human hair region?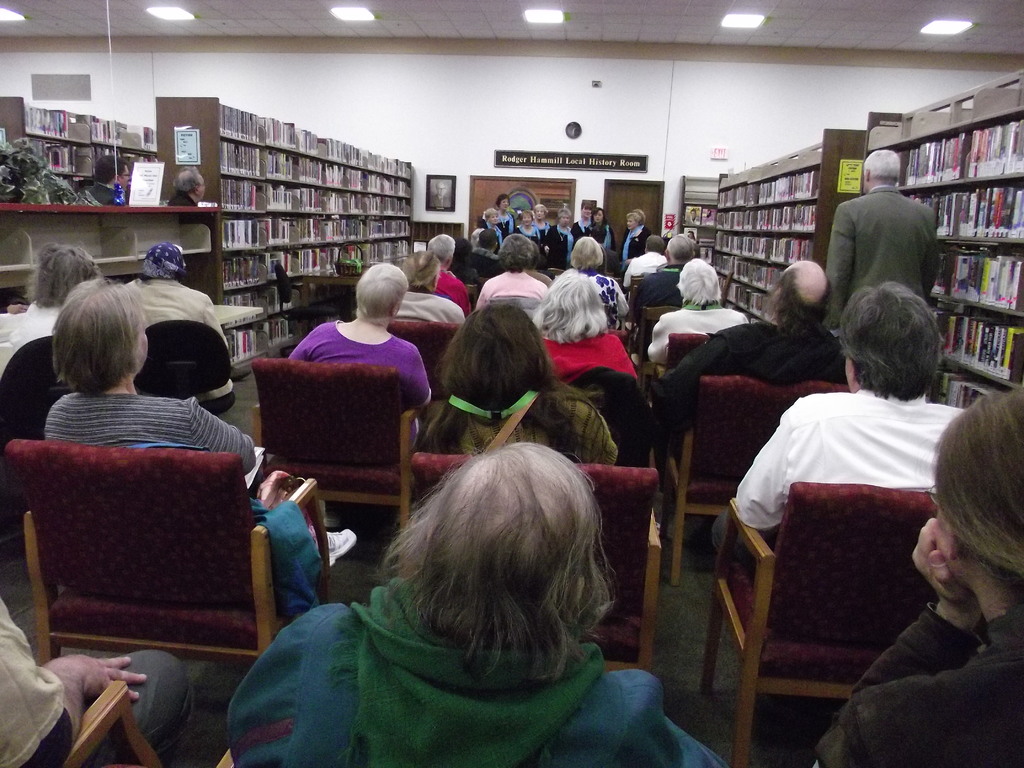
<box>484,207,500,219</box>
